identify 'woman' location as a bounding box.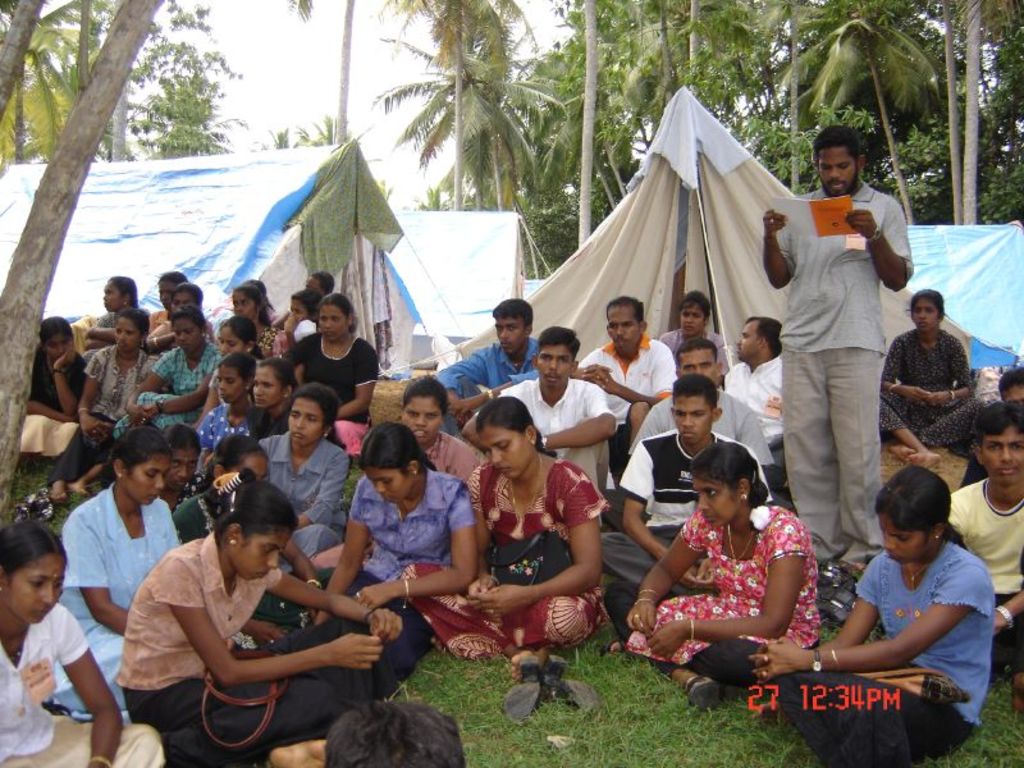
(x1=111, y1=461, x2=406, y2=764).
